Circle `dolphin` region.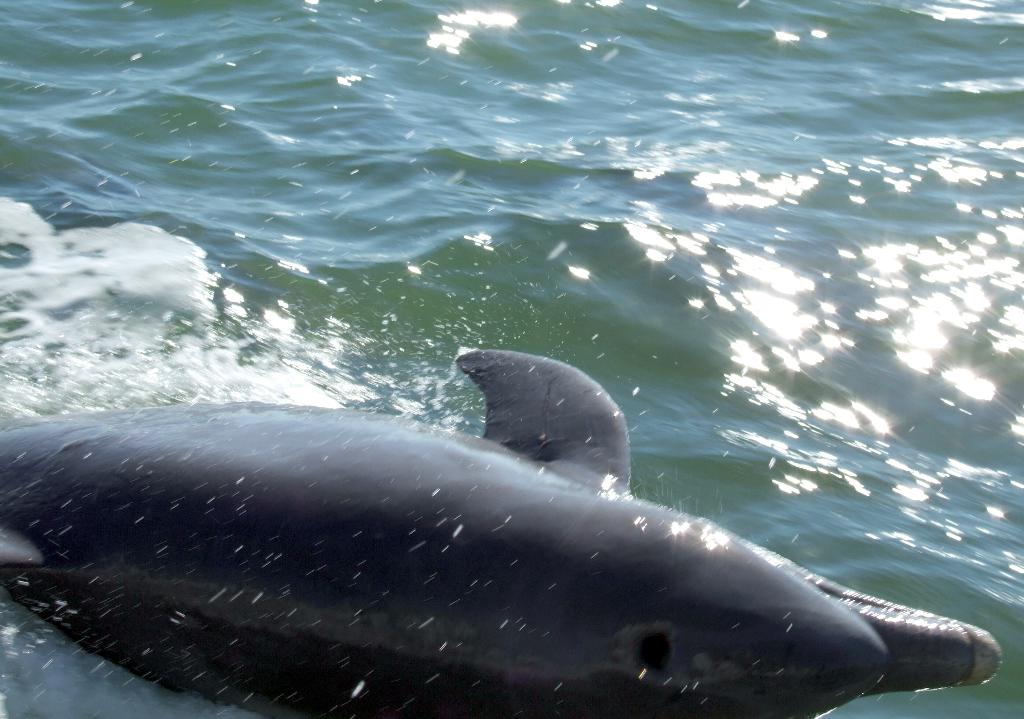
Region: bbox(0, 346, 1000, 718).
